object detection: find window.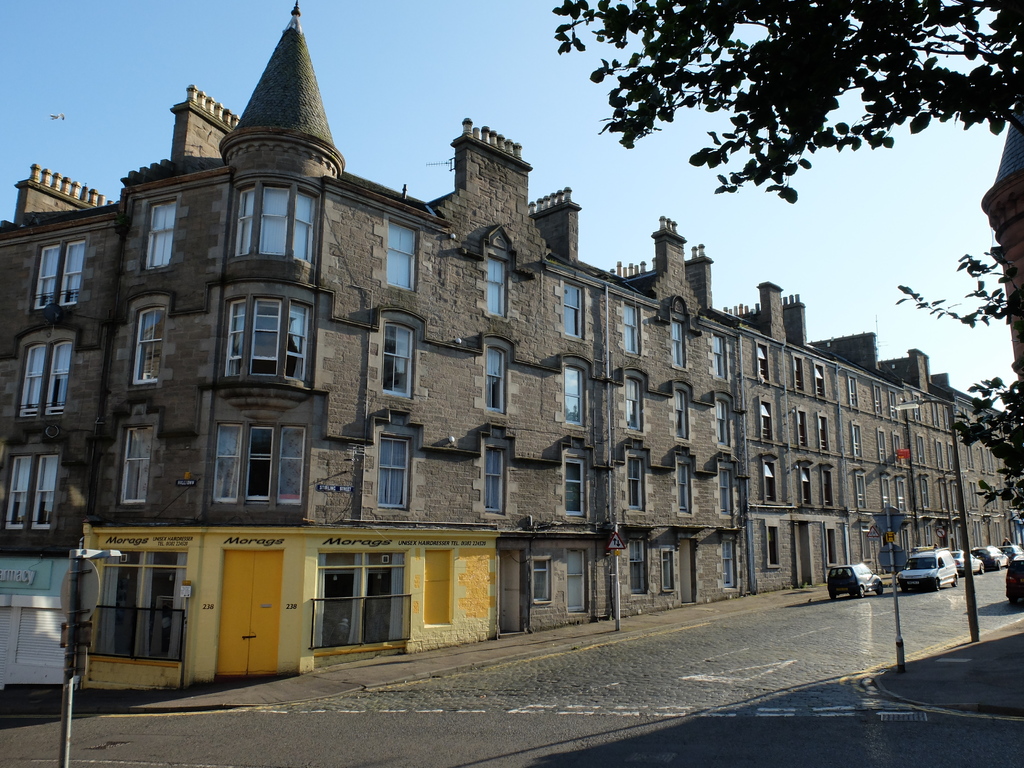
{"x1": 676, "y1": 459, "x2": 692, "y2": 513}.
